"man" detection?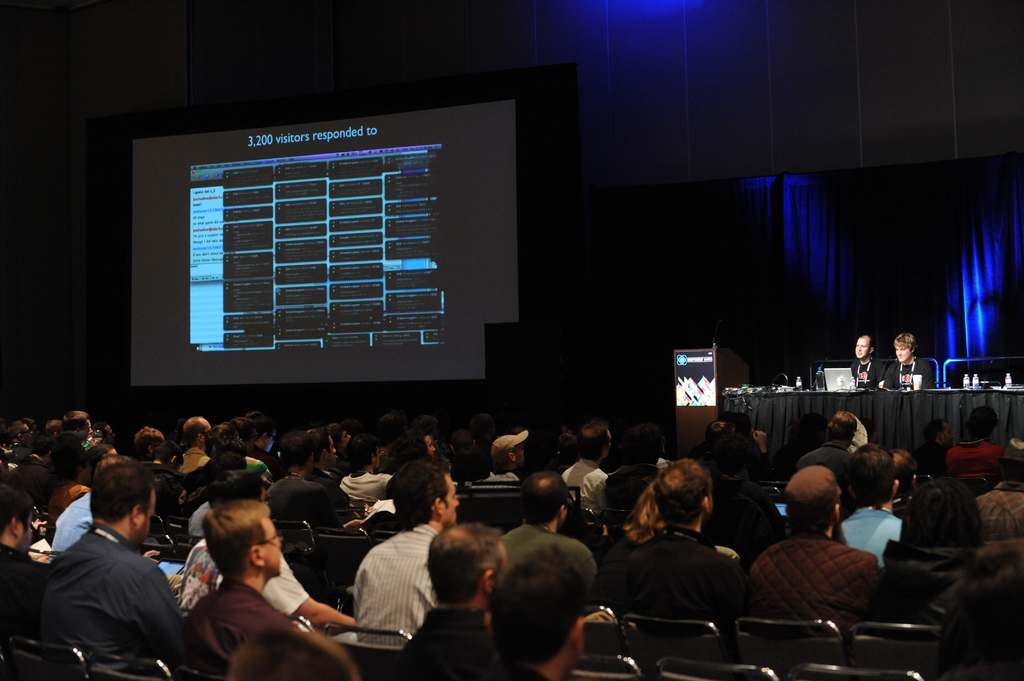
rect(886, 328, 927, 390)
